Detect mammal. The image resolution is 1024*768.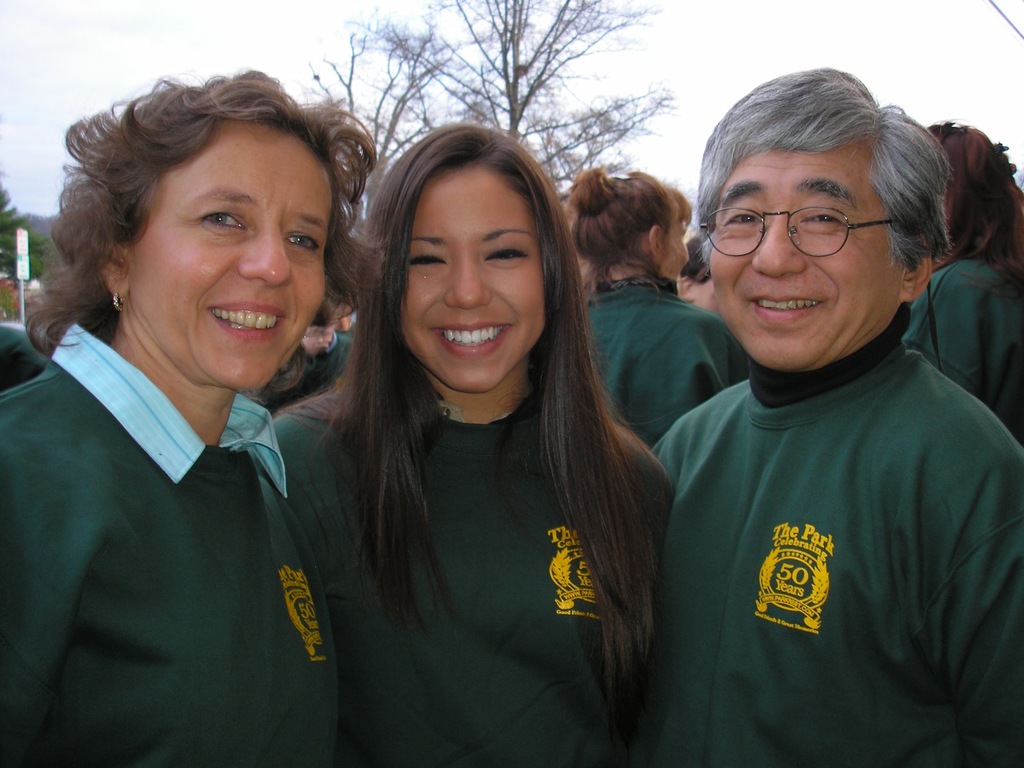
267,116,714,755.
